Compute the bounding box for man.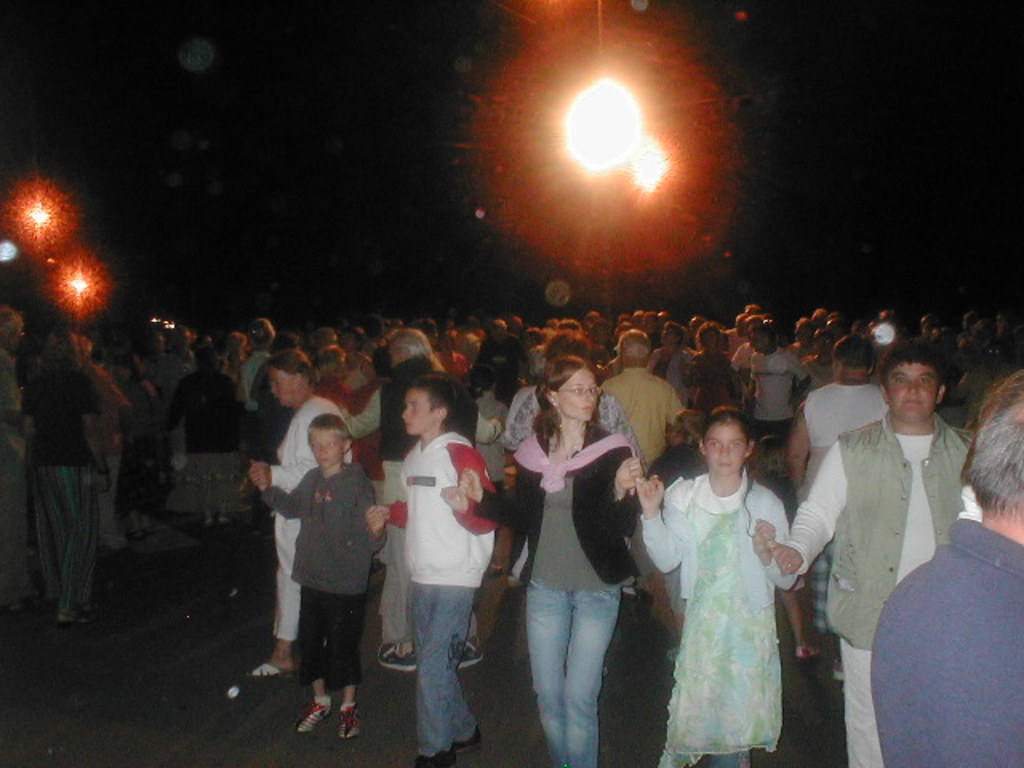
<region>787, 338, 891, 661</region>.
